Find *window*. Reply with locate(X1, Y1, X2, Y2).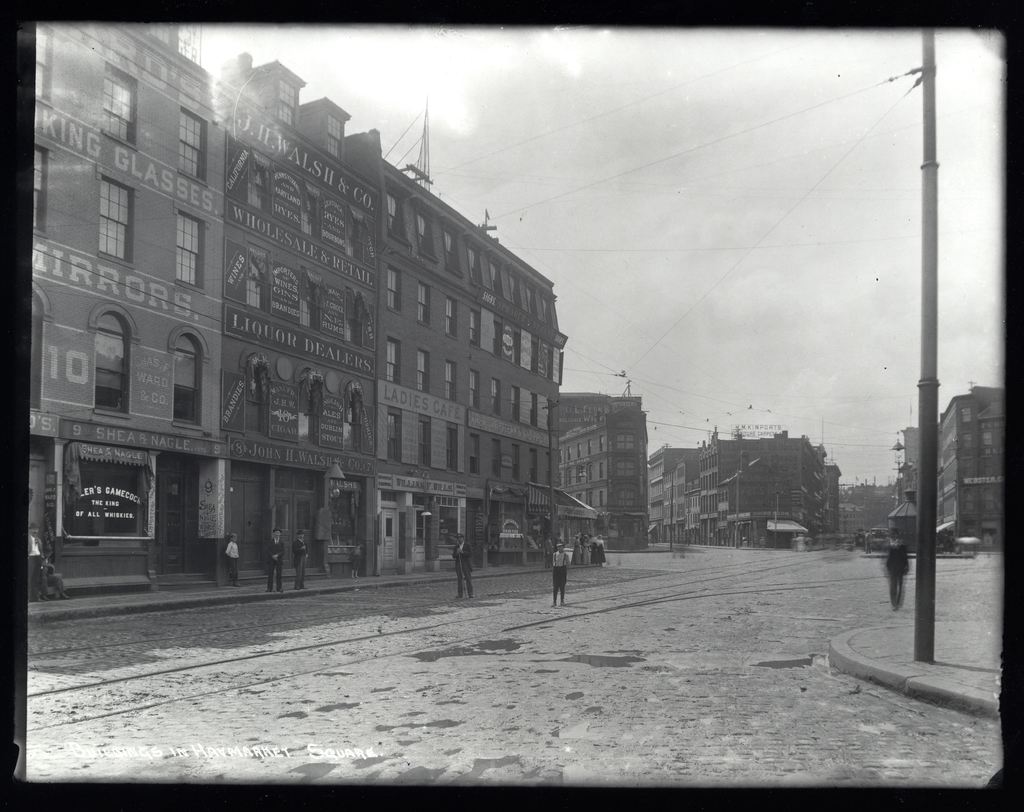
locate(529, 393, 539, 427).
